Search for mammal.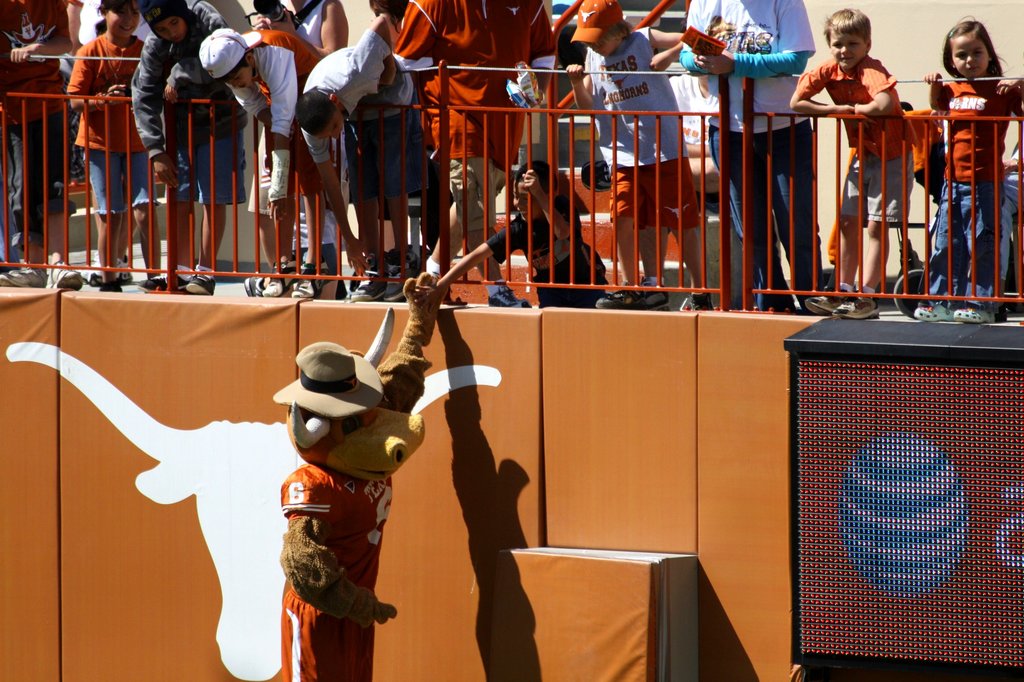
Found at left=251, top=0, right=352, bottom=293.
